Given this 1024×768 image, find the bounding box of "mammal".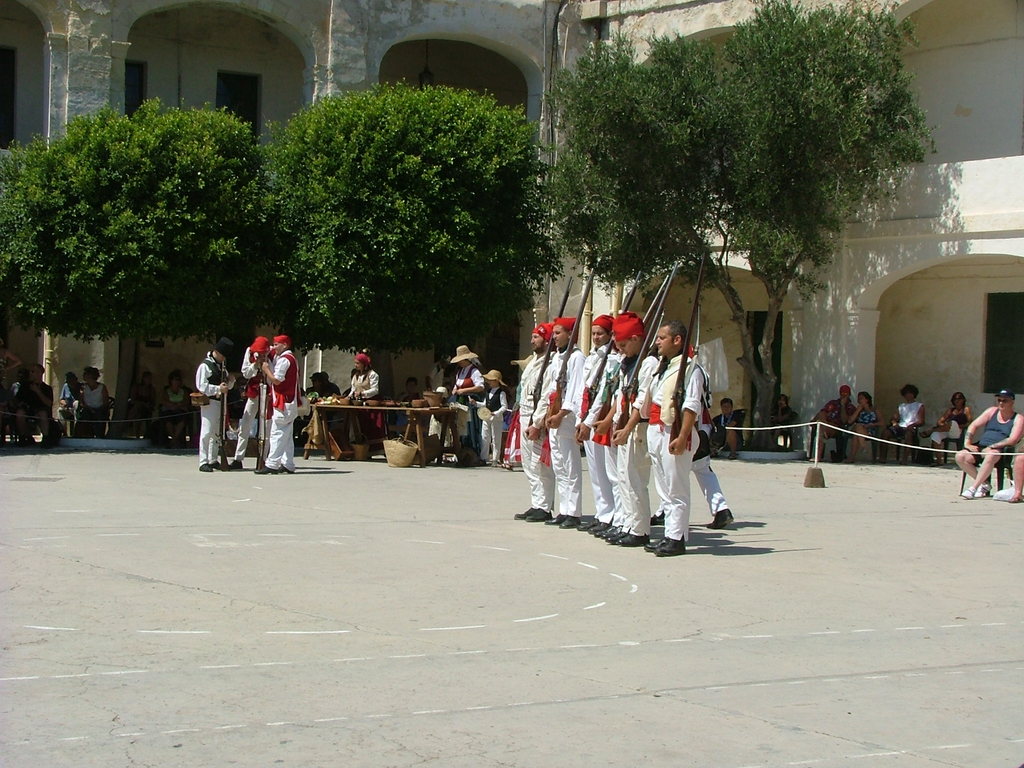
603:308:644:550.
